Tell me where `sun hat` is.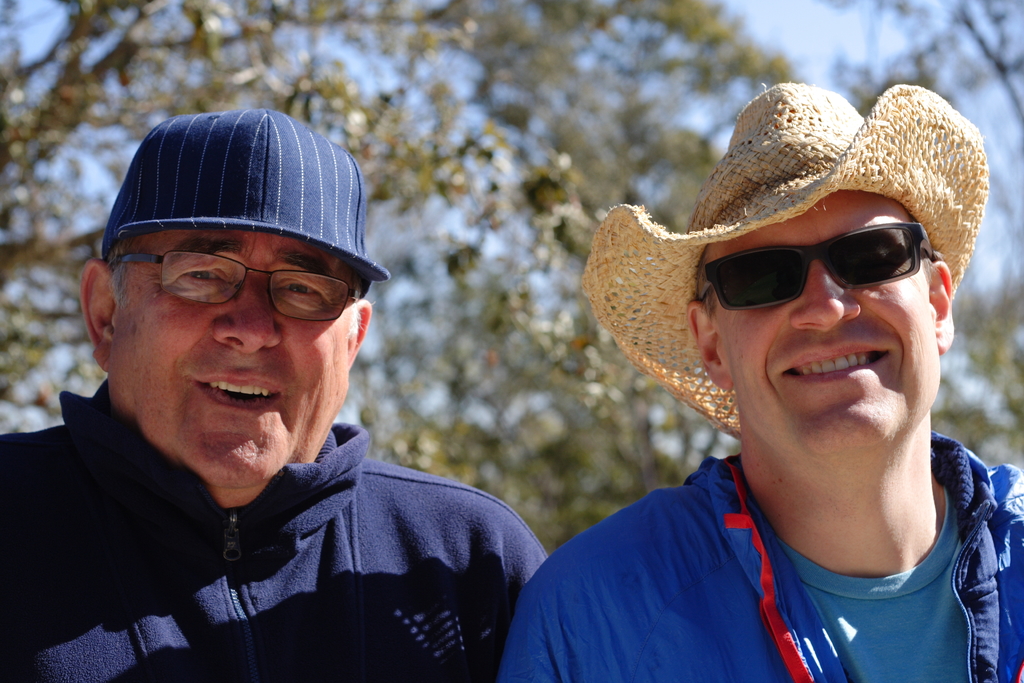
`sun hat` is at 98,106,400,299.
